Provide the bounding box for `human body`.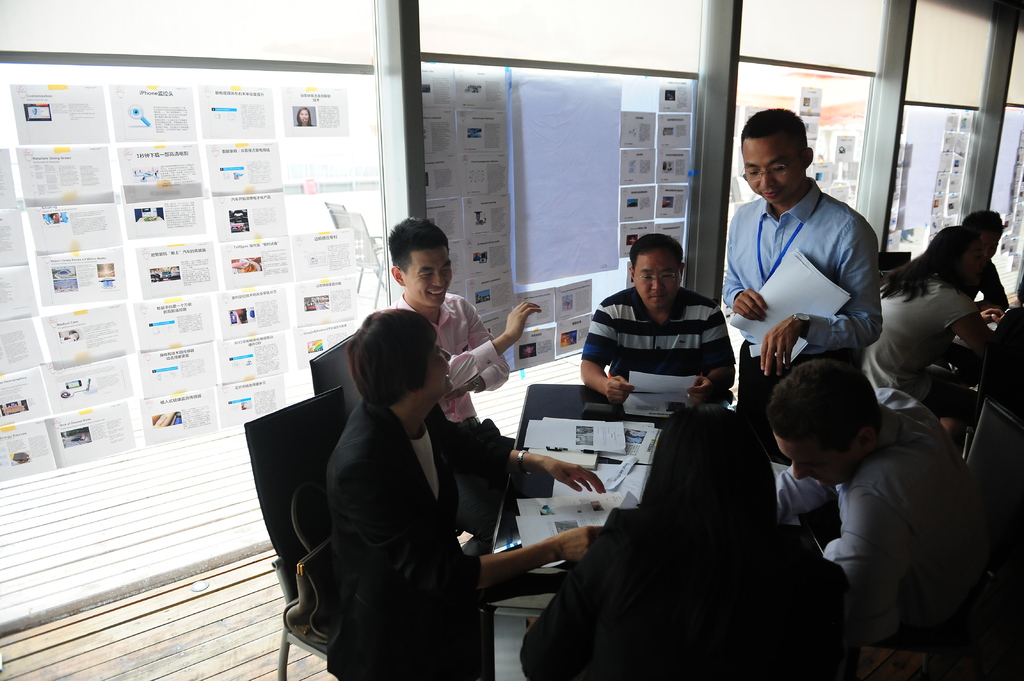
[376,292,543,540].
